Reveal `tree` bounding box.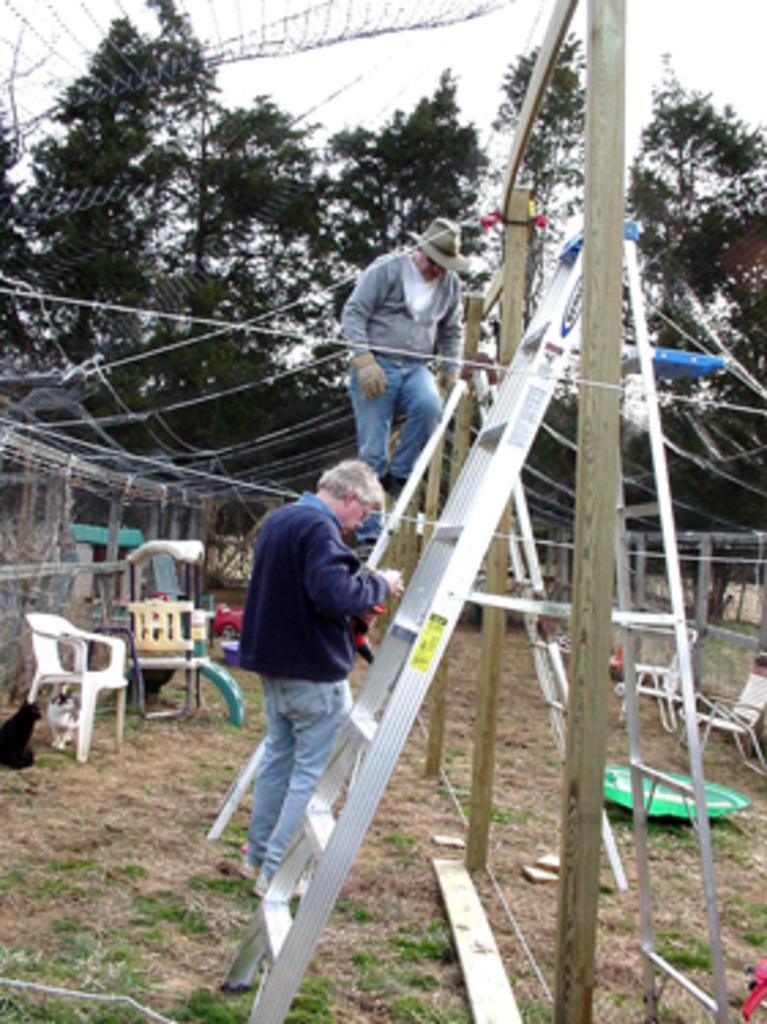
Revealed: [614, 44, 764, 456].
